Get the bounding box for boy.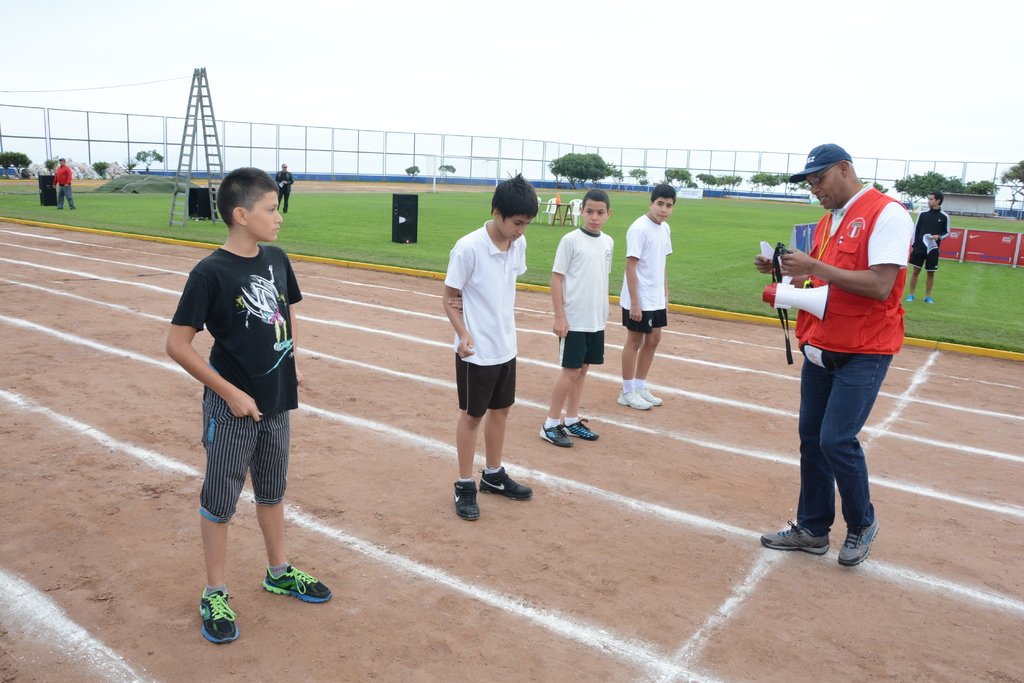
<region>440, 172, 532, 525</region>.
